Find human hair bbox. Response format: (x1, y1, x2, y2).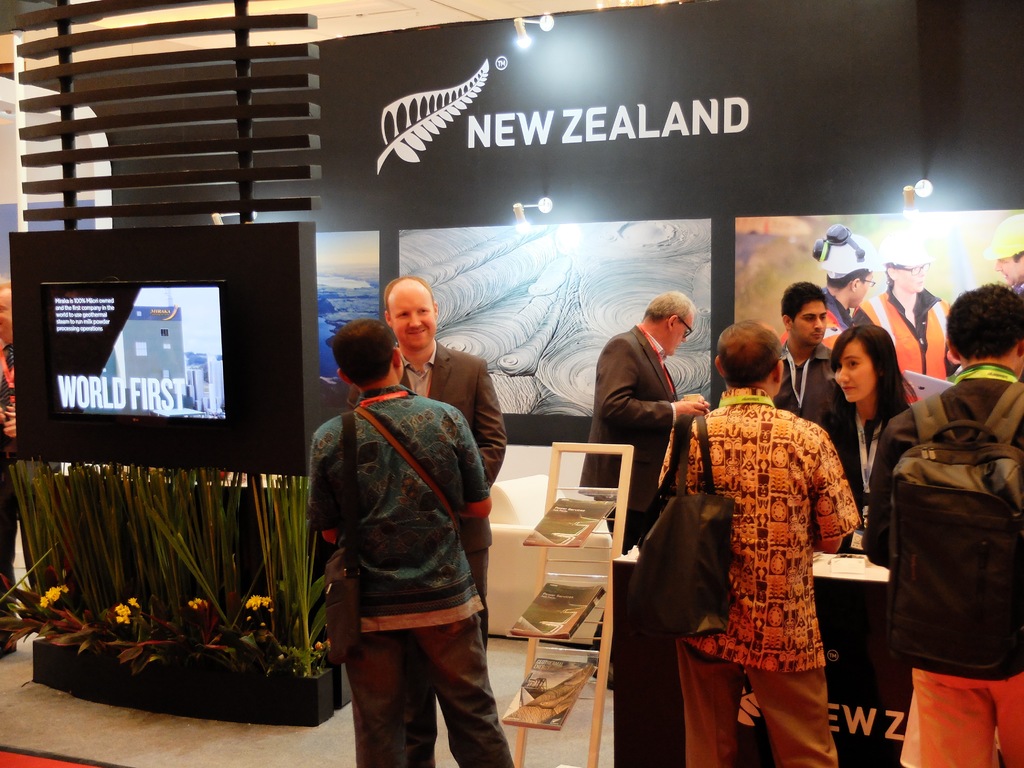
(637, 289, 696, 325).
